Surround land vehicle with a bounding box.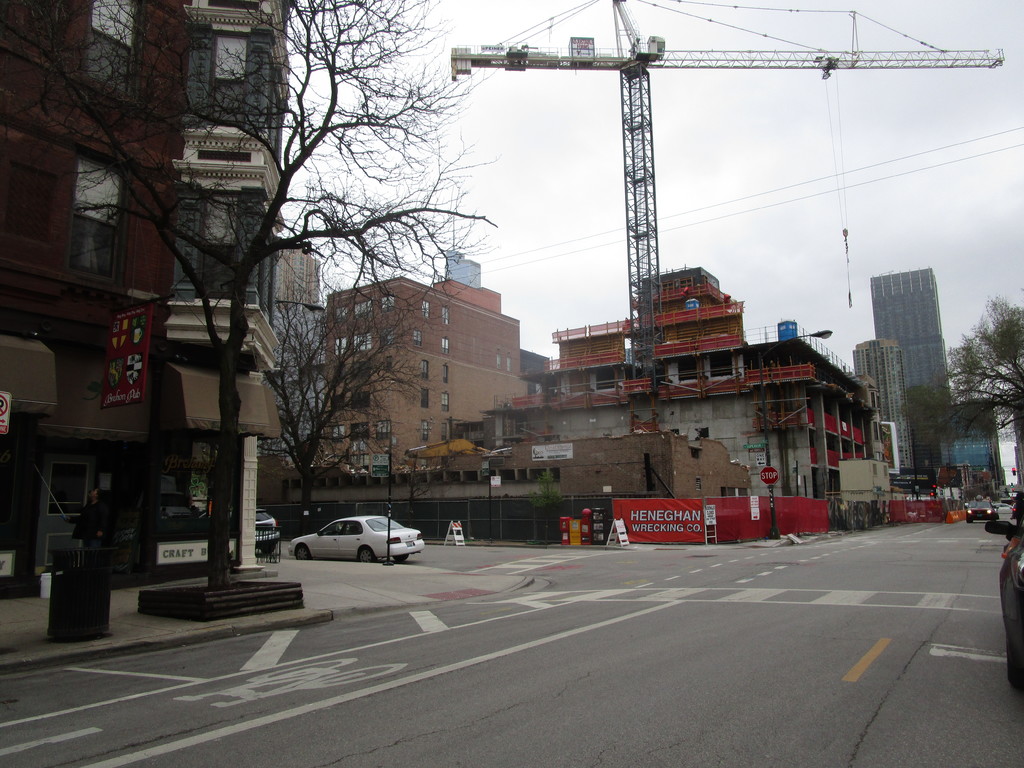
257 504 283 557.
